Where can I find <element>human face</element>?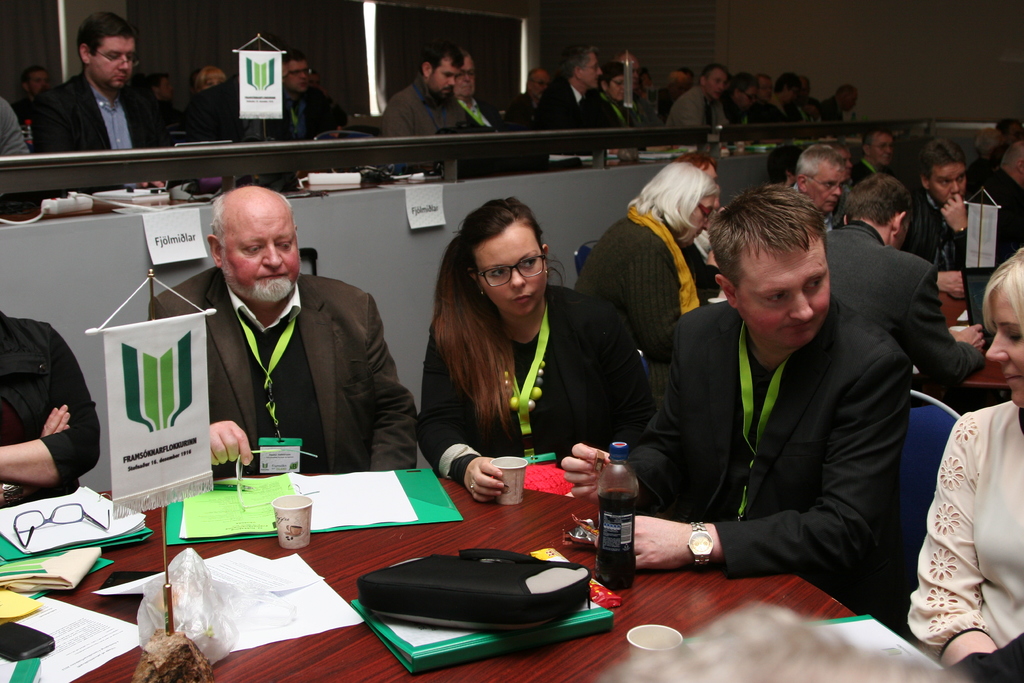
You can find it at <bbox>457, 59, 482, 103</bbox>.
